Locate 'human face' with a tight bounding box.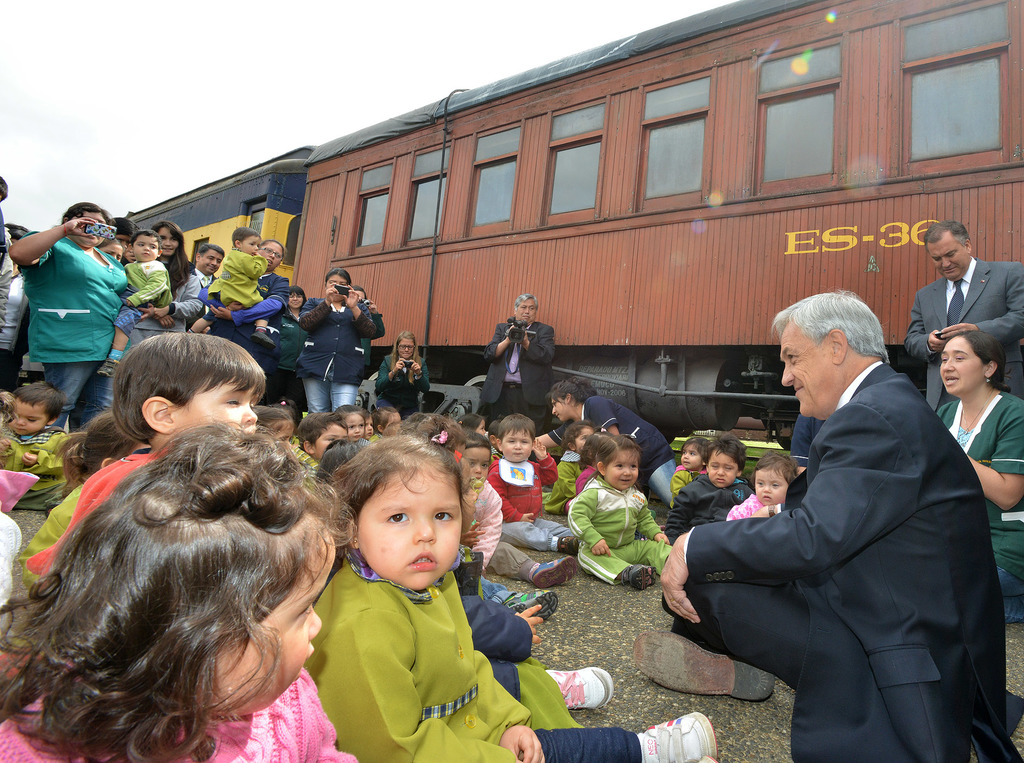
detection(516, 298, 535, 323).
